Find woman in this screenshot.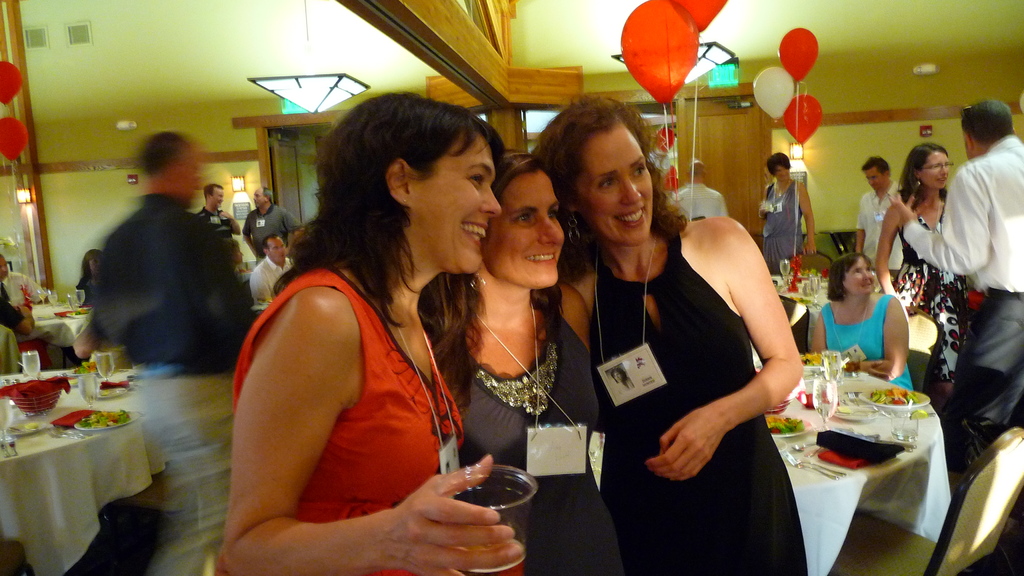
The bounding box for woman is 566,108,808,562.
